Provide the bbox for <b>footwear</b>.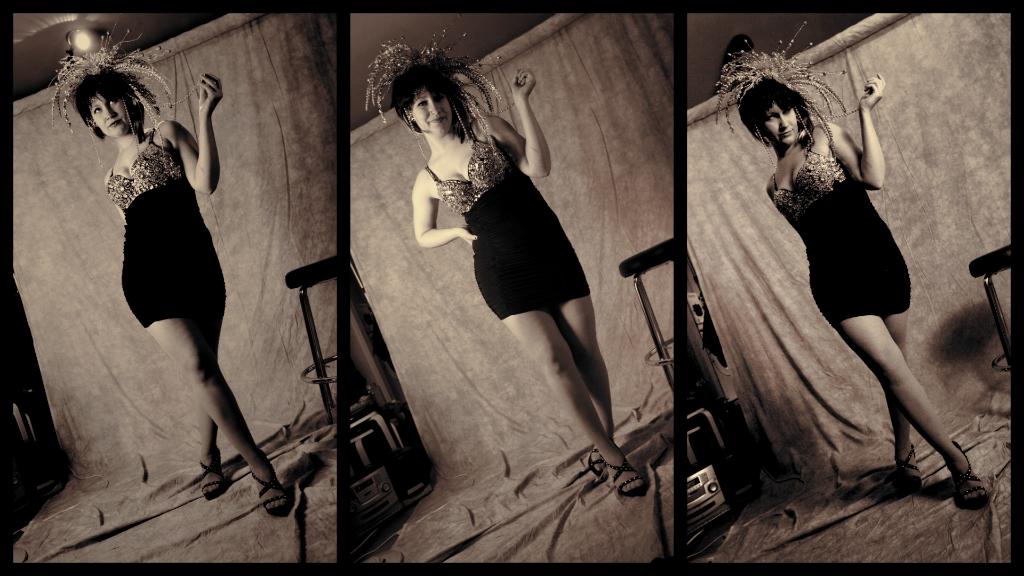
locate(947, 435, 993, 508).
